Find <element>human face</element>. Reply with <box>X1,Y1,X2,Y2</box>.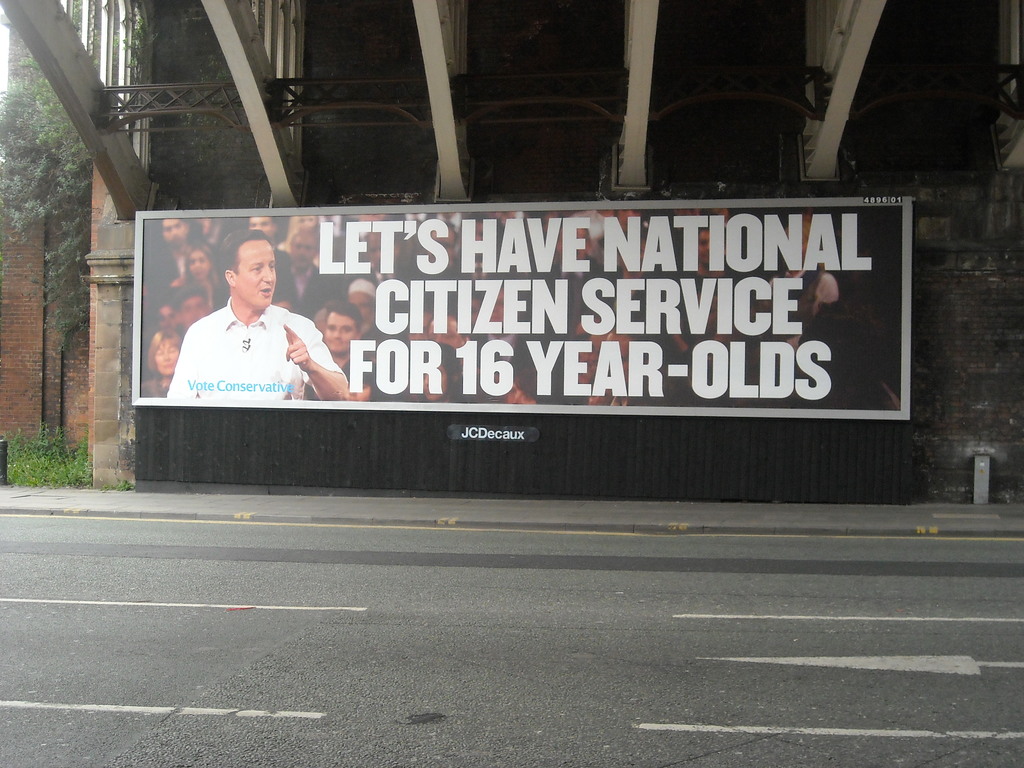
<box>248,218,273,236</box>.
